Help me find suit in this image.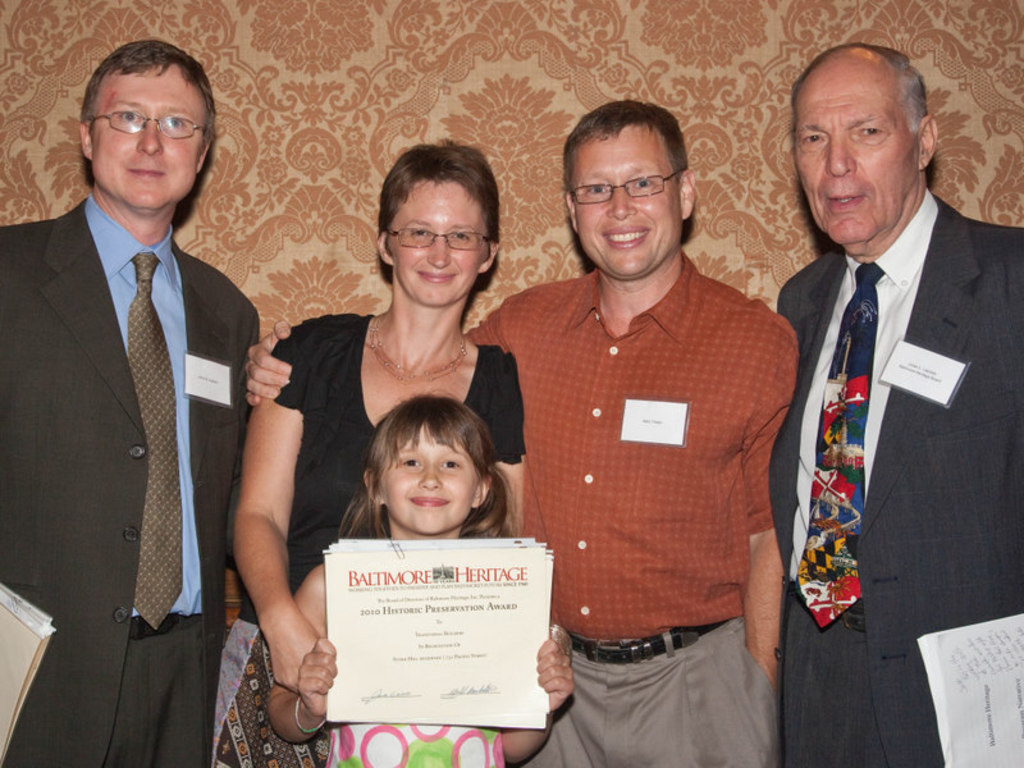
Found it: rect(19, 60, 264, 732).
